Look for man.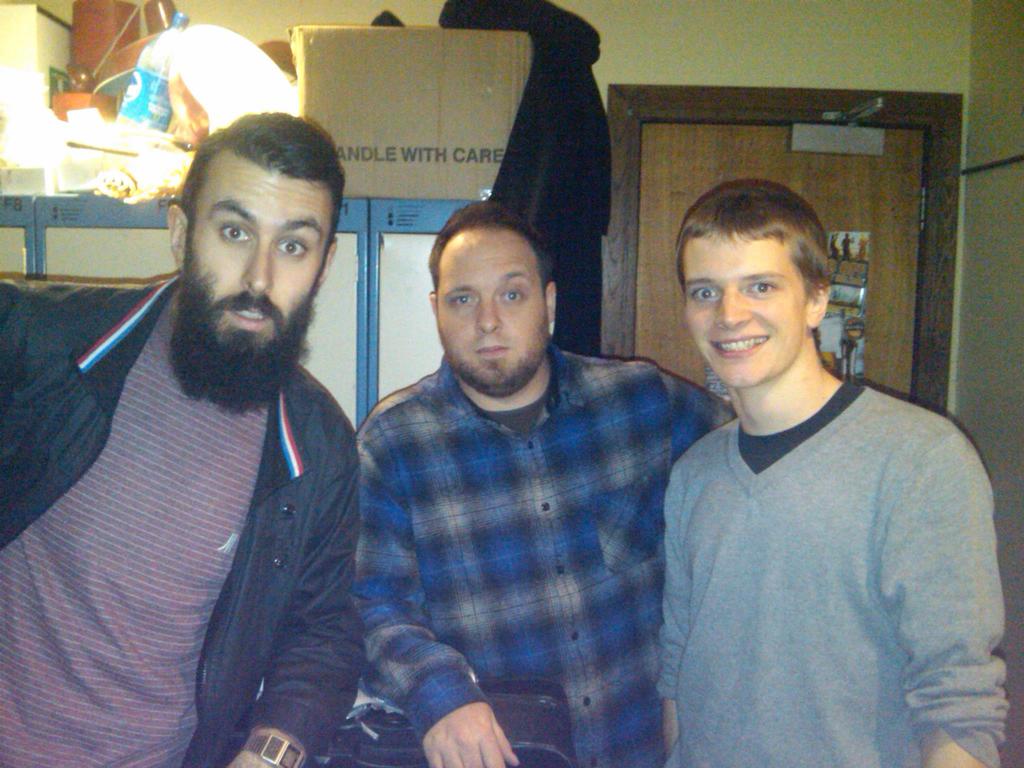
Found: rect(354, 200, 739, 767).
